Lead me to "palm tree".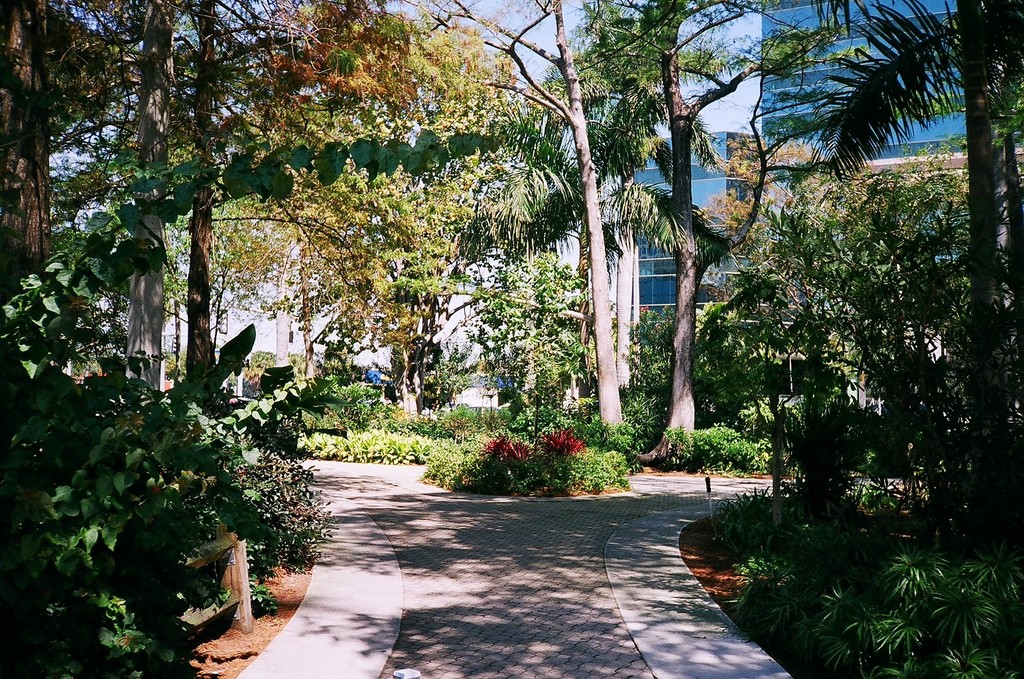
Lead to bbox=(485, 101, 674, 448).
